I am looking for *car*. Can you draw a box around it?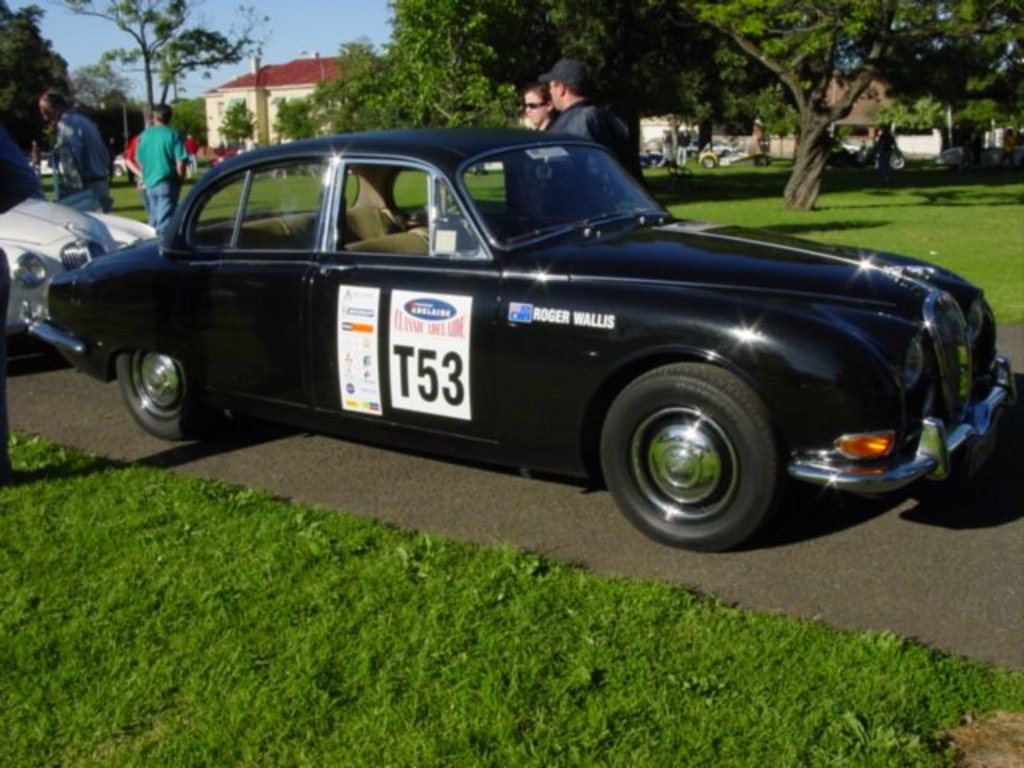
Sure, the bounding box is [left=27, top=125, right=1022, bottom=554].
